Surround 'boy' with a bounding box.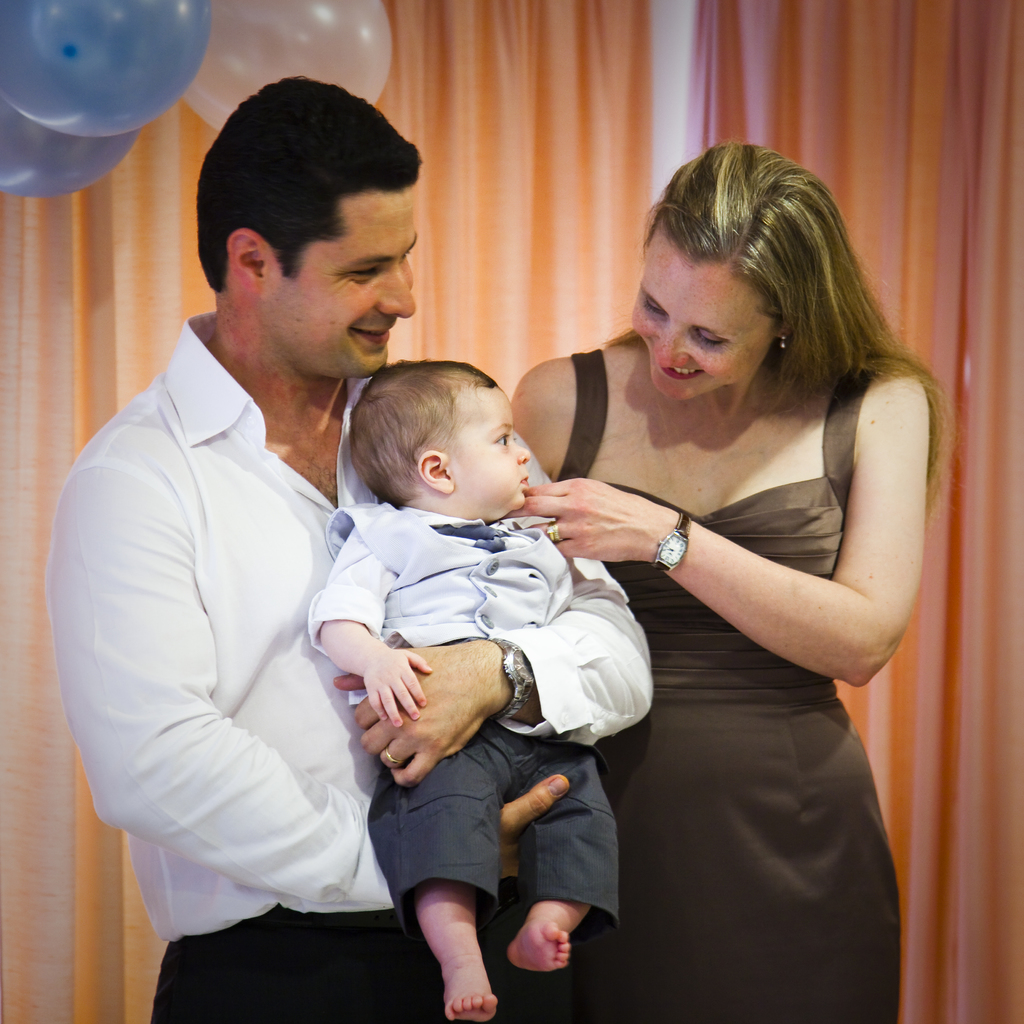
<box>291,344,651,1022</box>.
